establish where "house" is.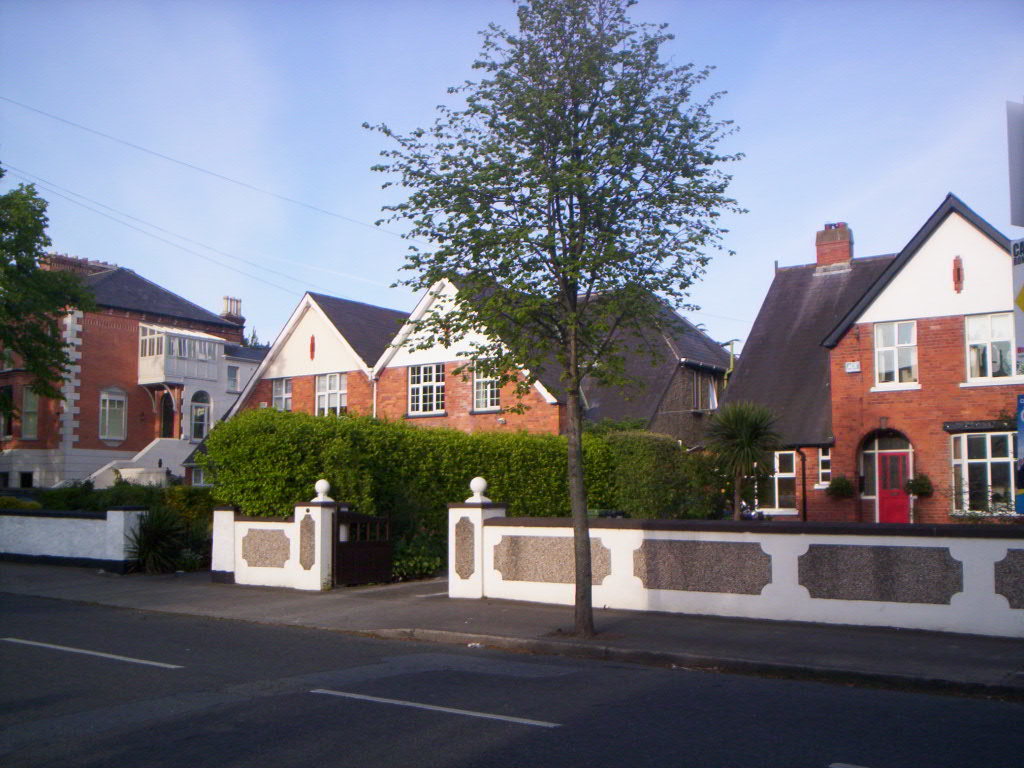
Established at bbox(709, 191, 1023, 532).
